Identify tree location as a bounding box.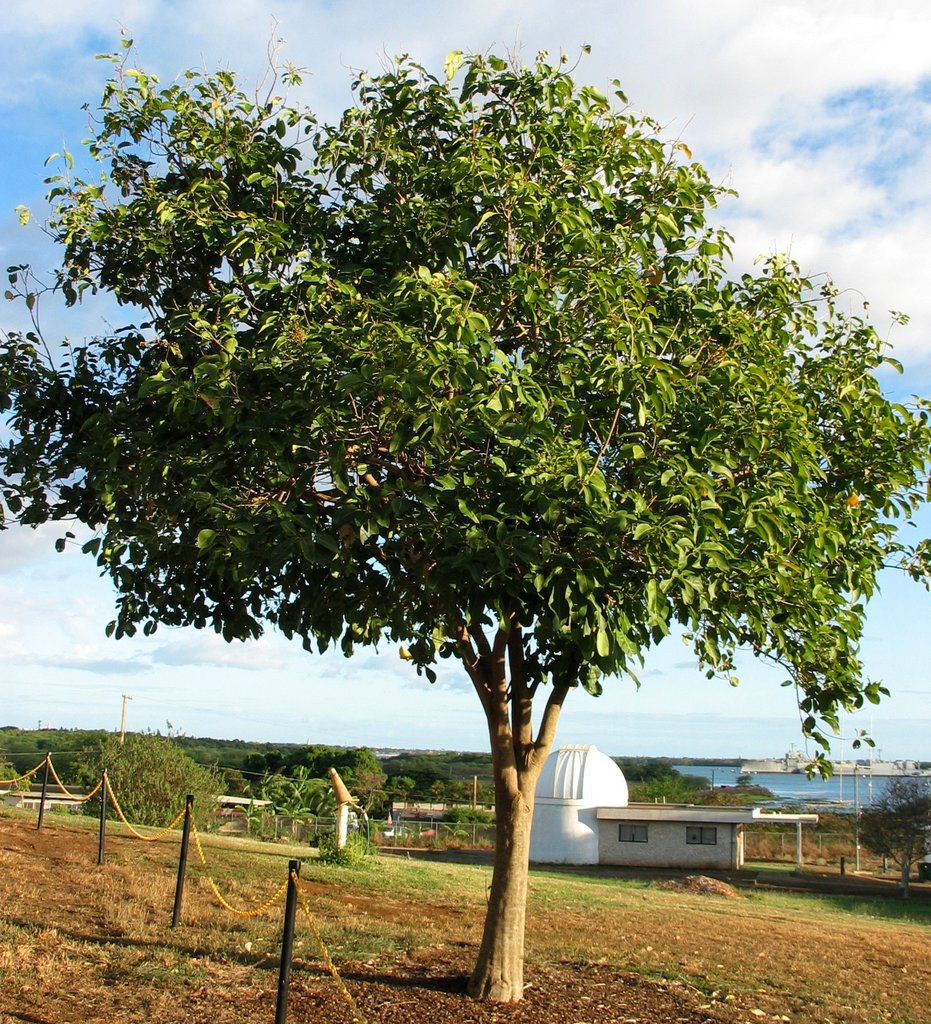
x1=72, y1=721, x2=249, y2=836.
